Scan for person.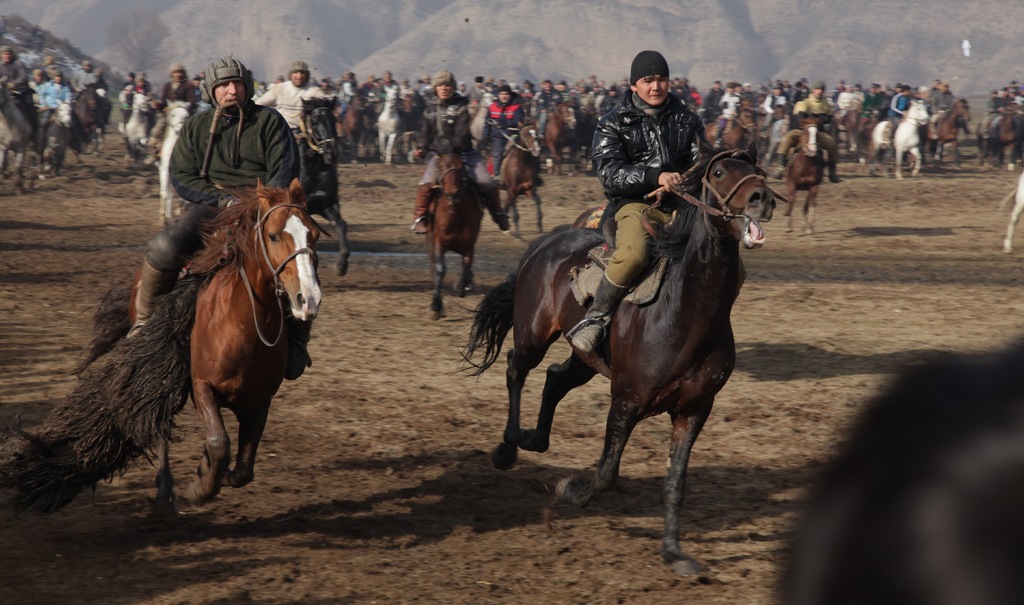
Scan result: <bbox>127, 59, 304, 337</bbox>.
